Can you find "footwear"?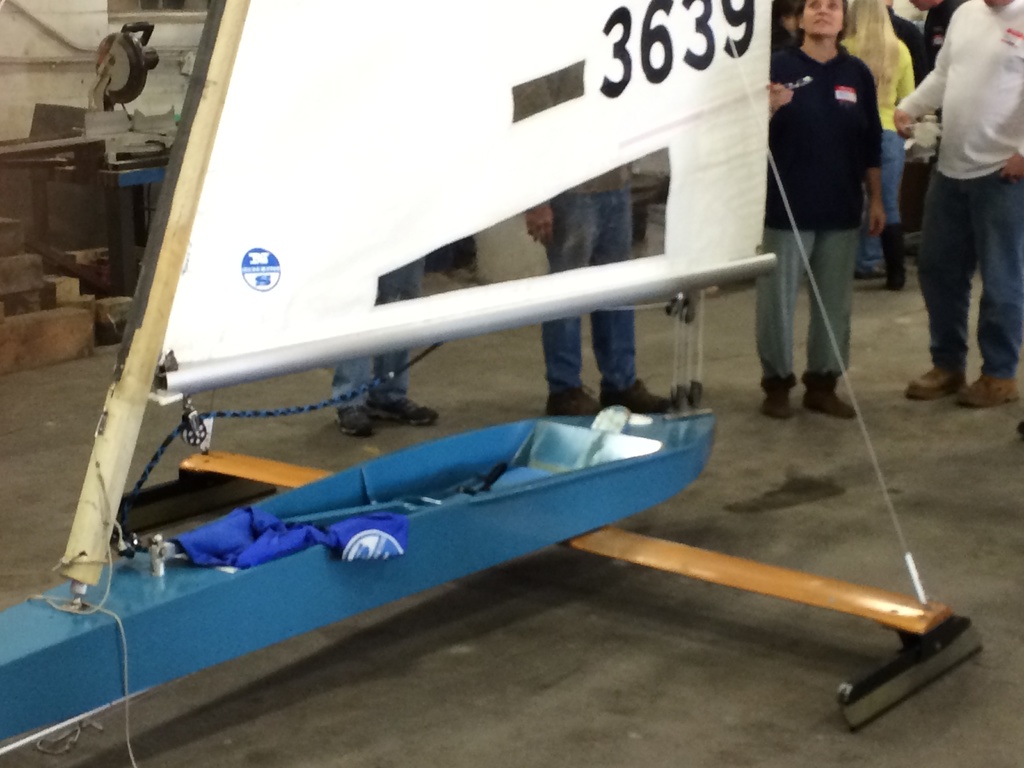
Yes, bounding box: region(858, 272, 880, 280).
